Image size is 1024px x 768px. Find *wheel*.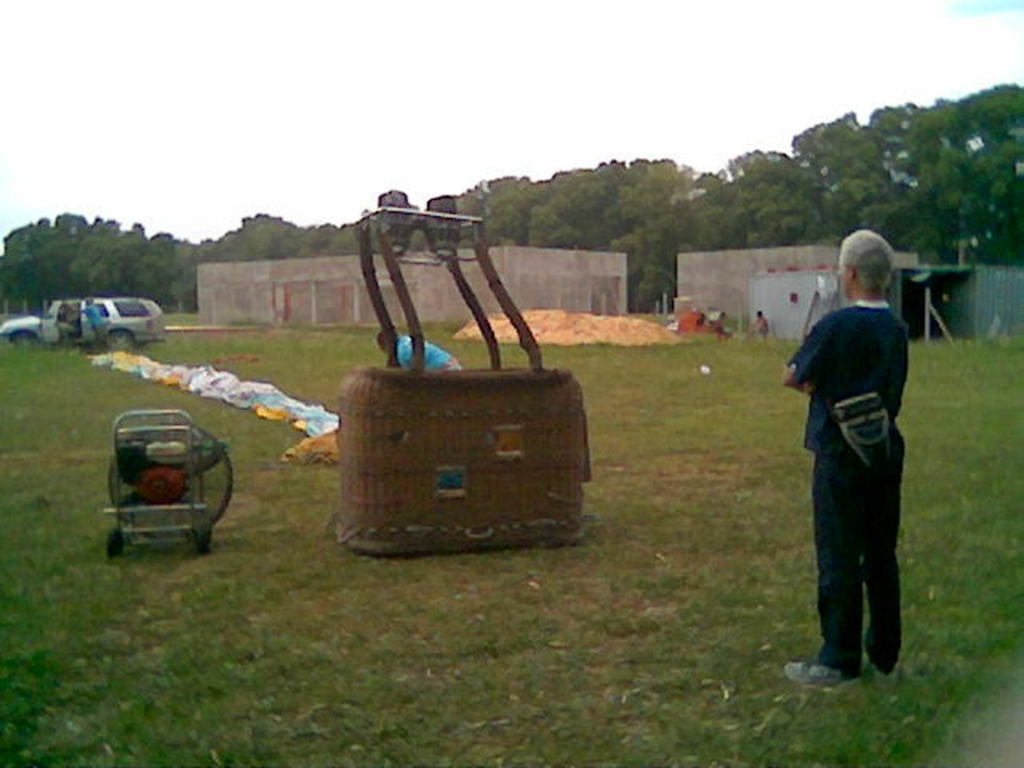
11/333/37/347.
